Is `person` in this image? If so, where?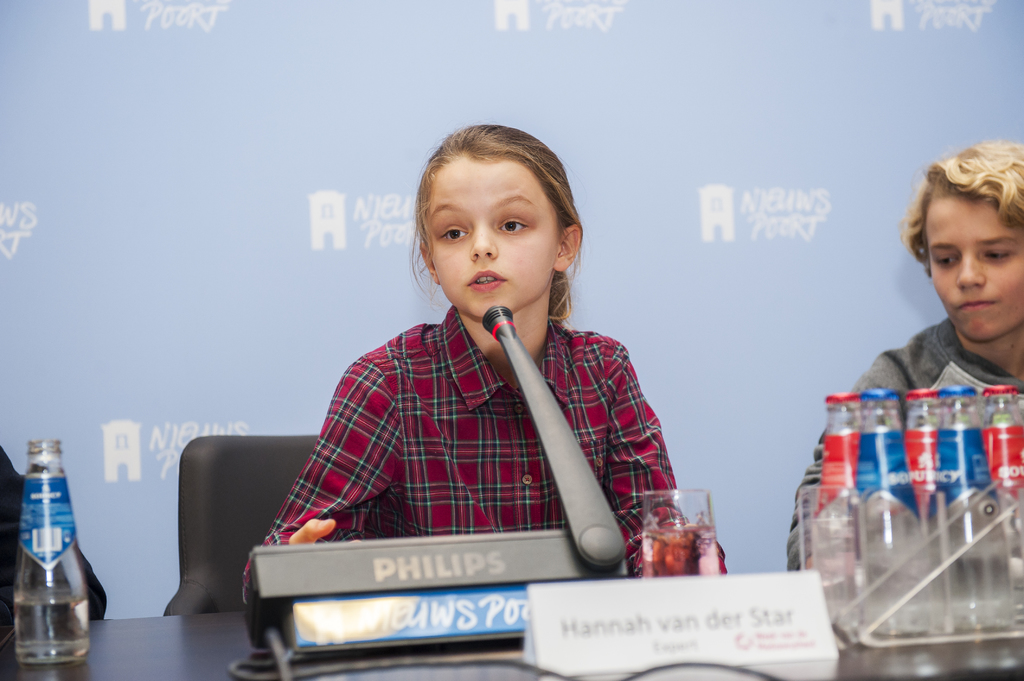
Yes, at x1=239, y1=127, x2=728, y2=609.
